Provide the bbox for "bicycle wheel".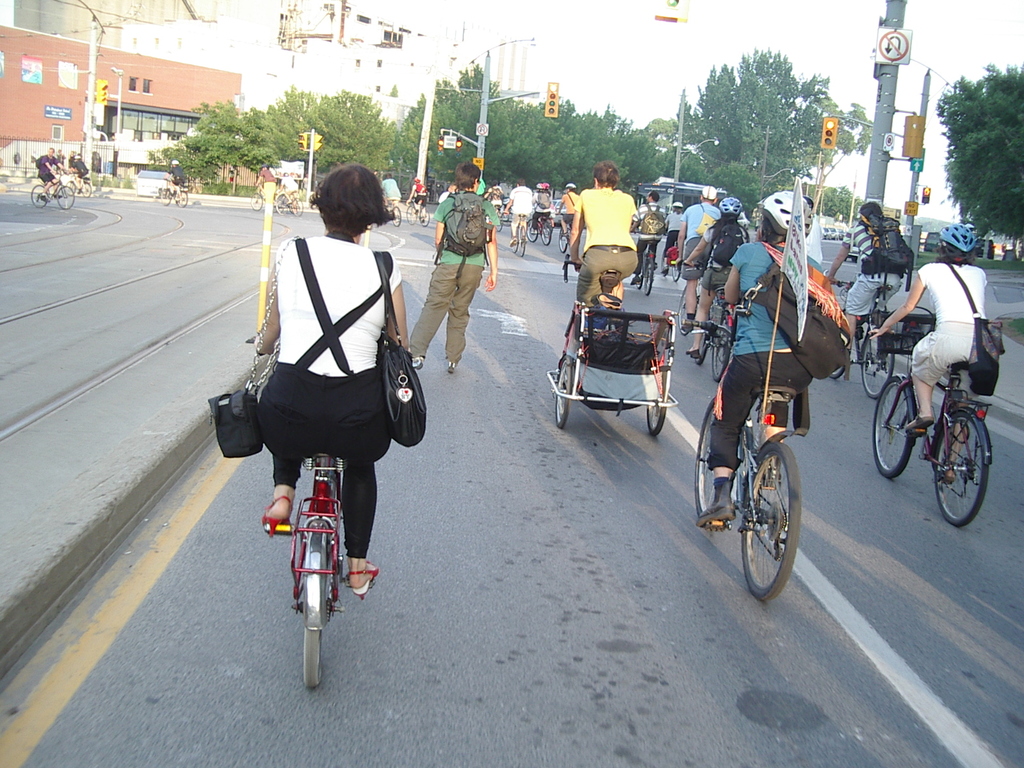
Rect(693, 330, 710, 365).
